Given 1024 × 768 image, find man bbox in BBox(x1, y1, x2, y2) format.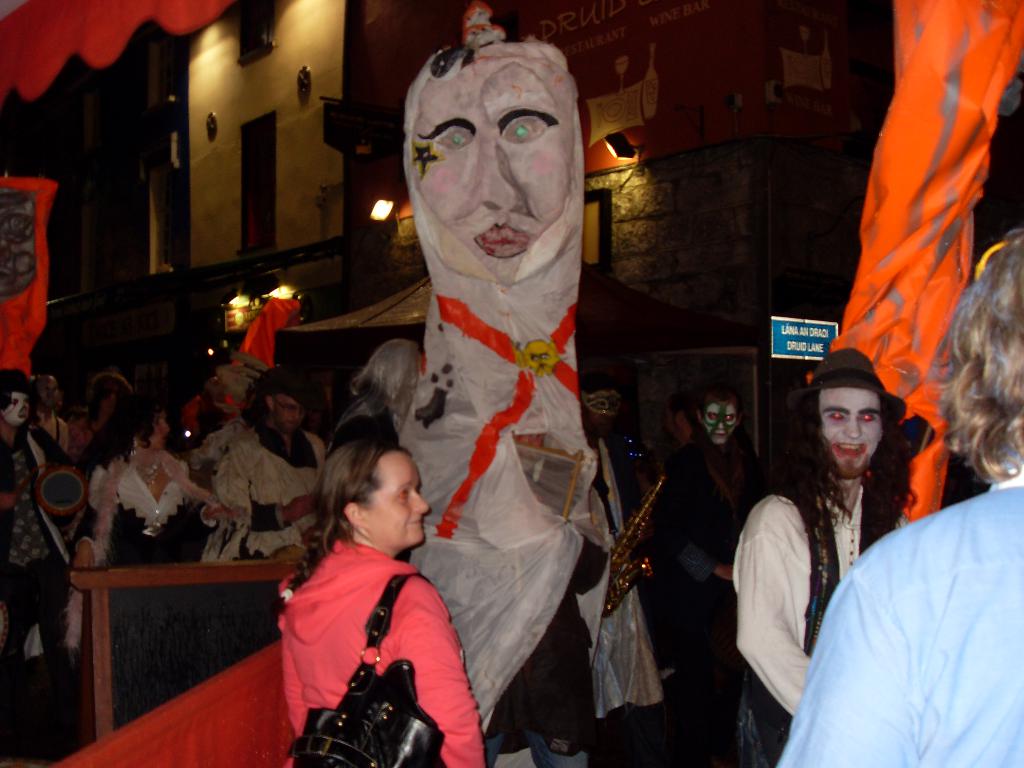
BBox(212, 369, 333, 566).
